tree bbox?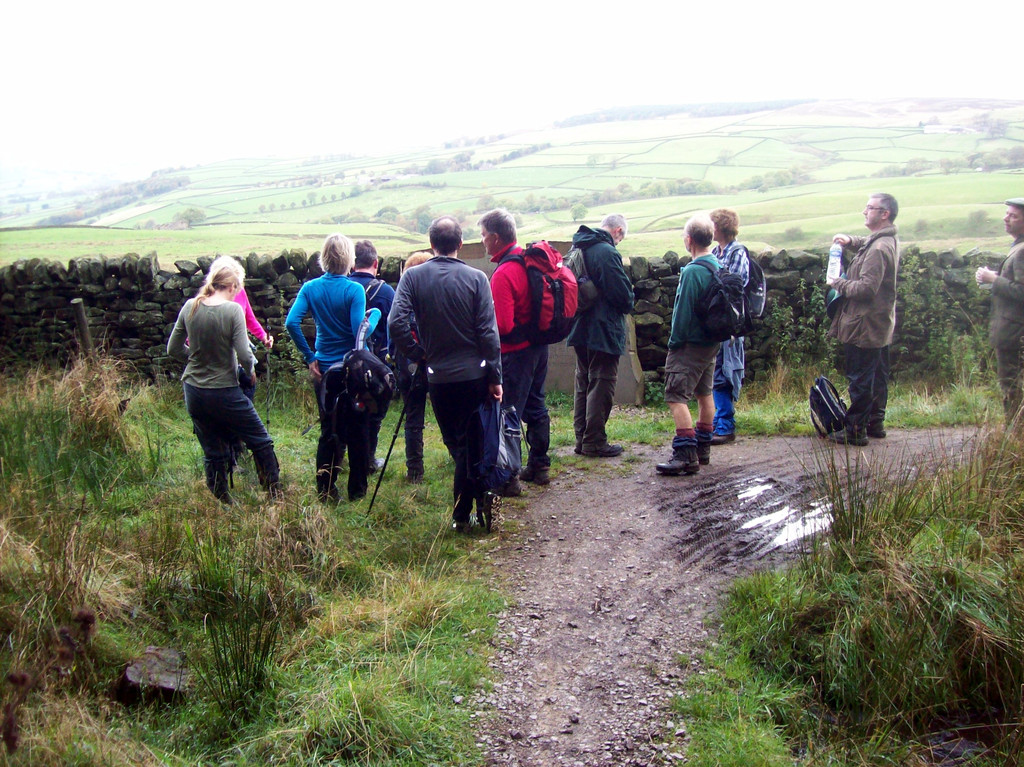
box(253, 204, 262, 213)
